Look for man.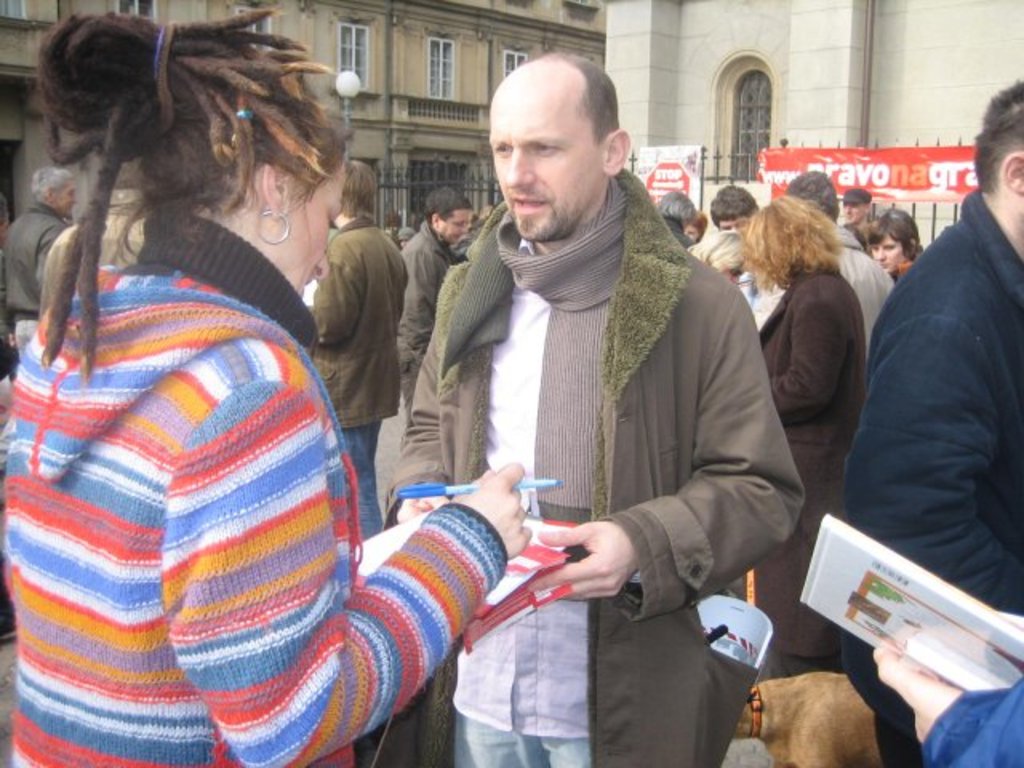
Found: crop(309, 155, 408, 546).
